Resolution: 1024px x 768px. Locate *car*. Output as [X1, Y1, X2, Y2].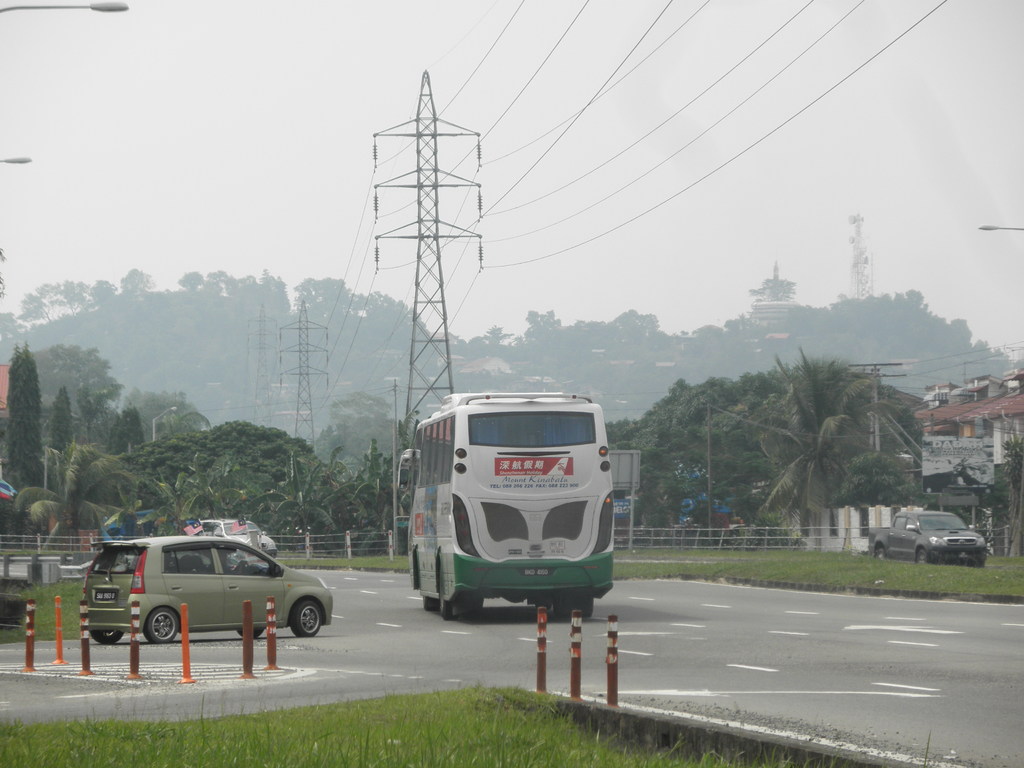
[200, 518, 276, 564].
